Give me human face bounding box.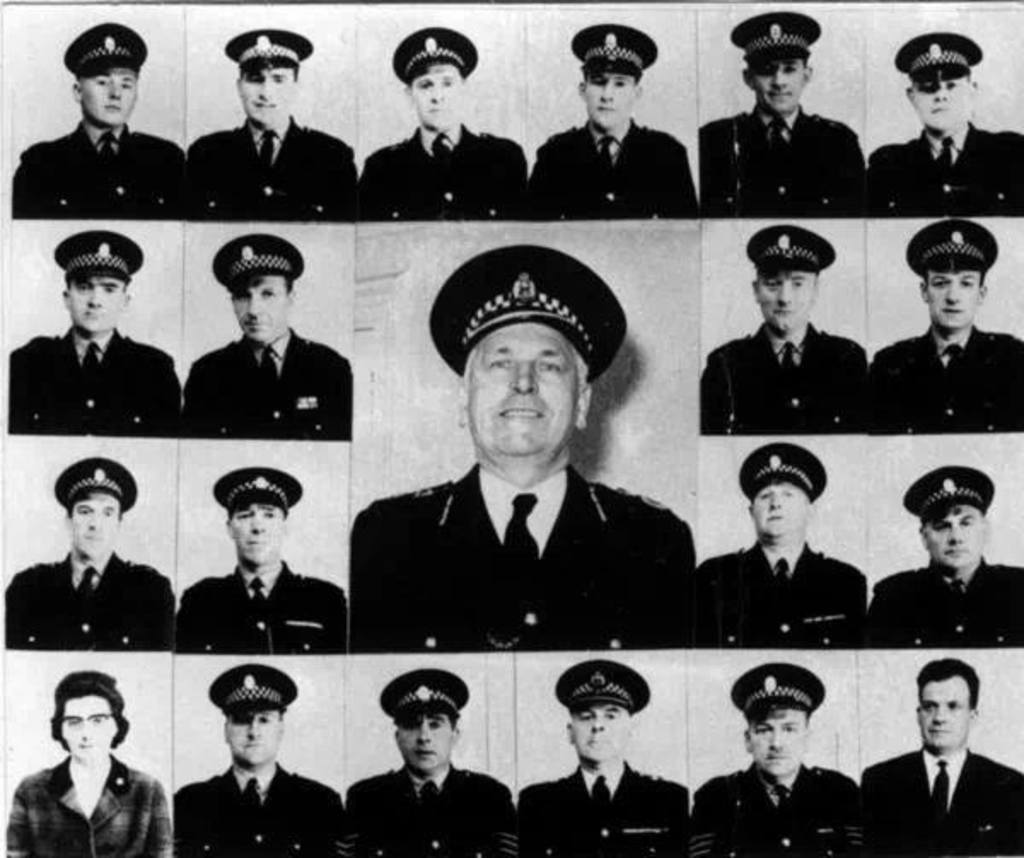
<bbox>227, 706, 280, 764</bbox>.
